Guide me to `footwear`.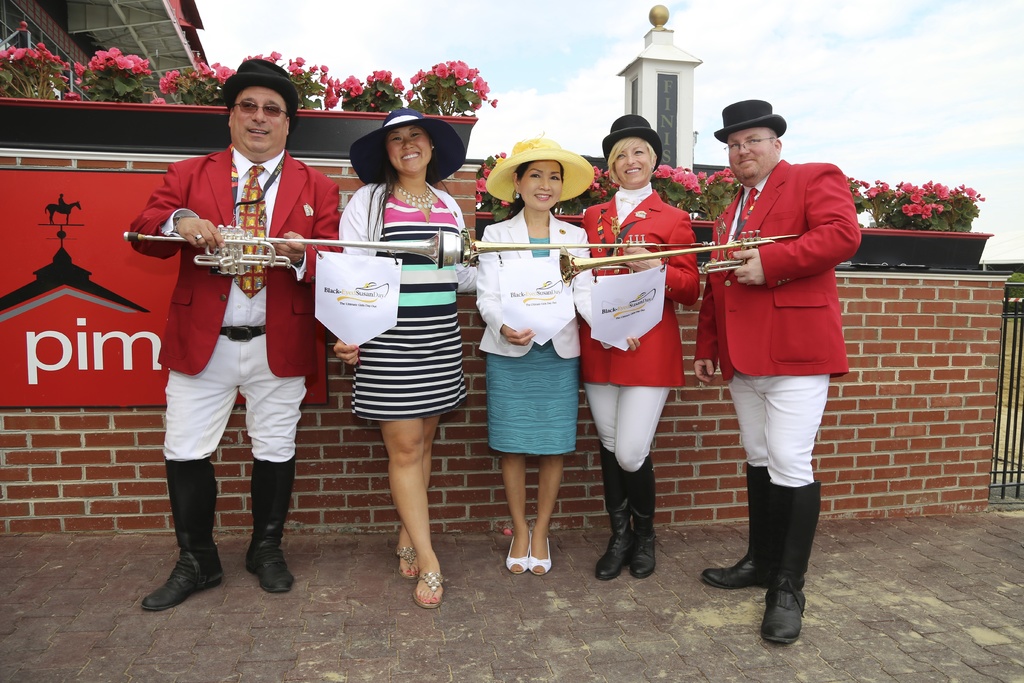
Guidance: 593,447,635,581.
